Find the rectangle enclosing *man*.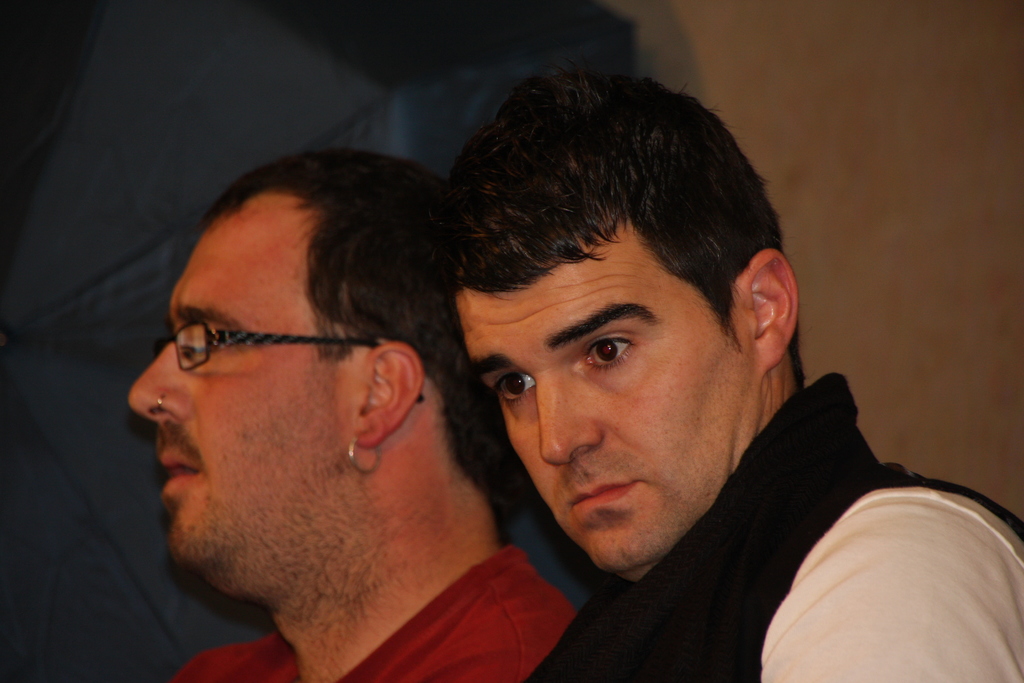
(436, 61, 1023, 680).
